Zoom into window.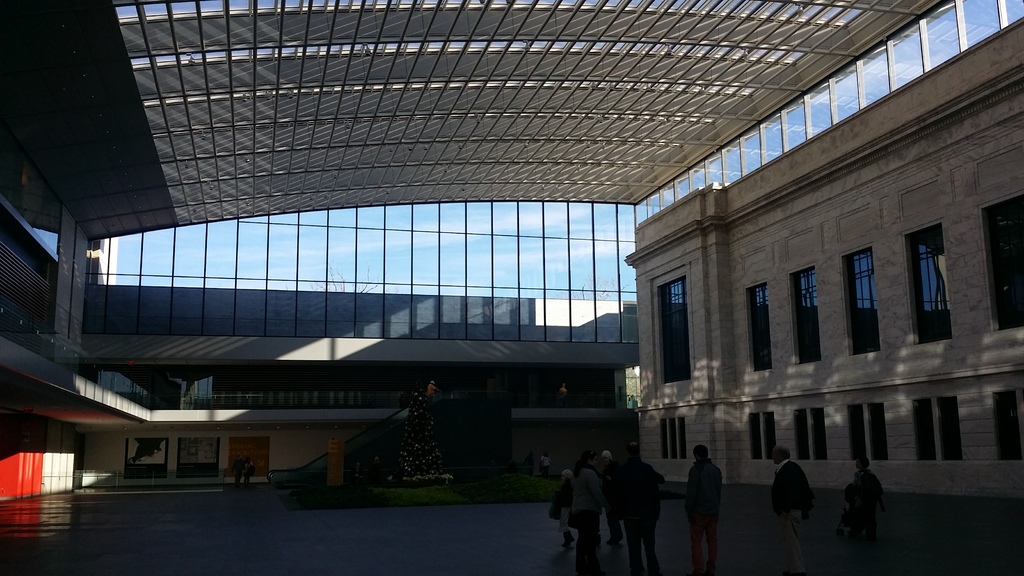
Zoom target: (810, 404, 829, 458).
